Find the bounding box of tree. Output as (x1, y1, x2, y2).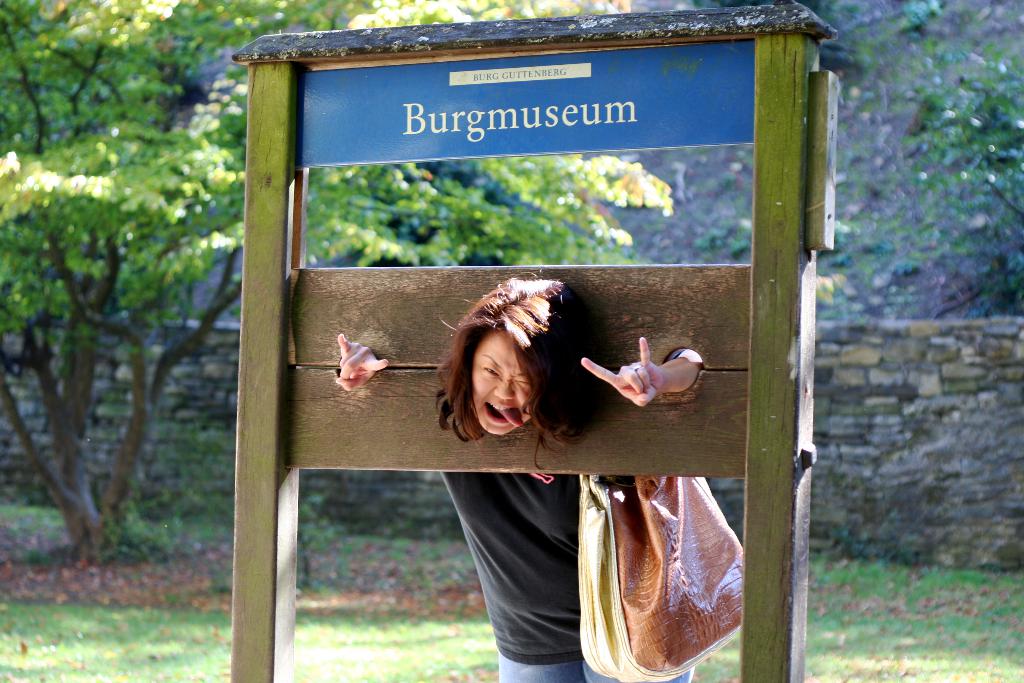
(0, 0, 682, 568).
